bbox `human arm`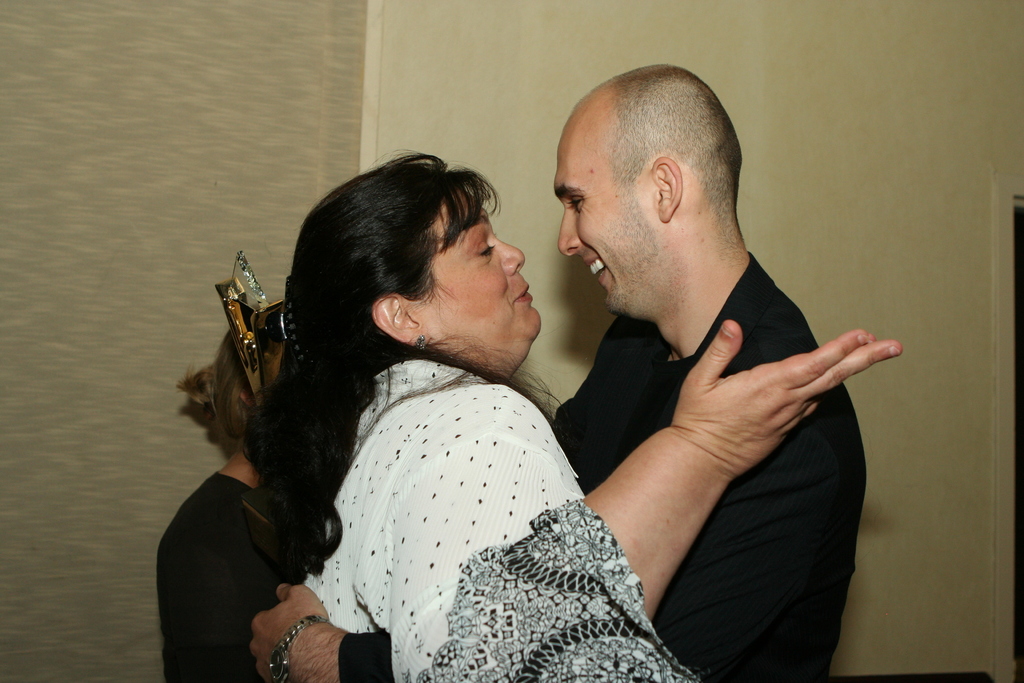
{"x1": 259, "y1": 389, "x2": 861, "y2": 680}
